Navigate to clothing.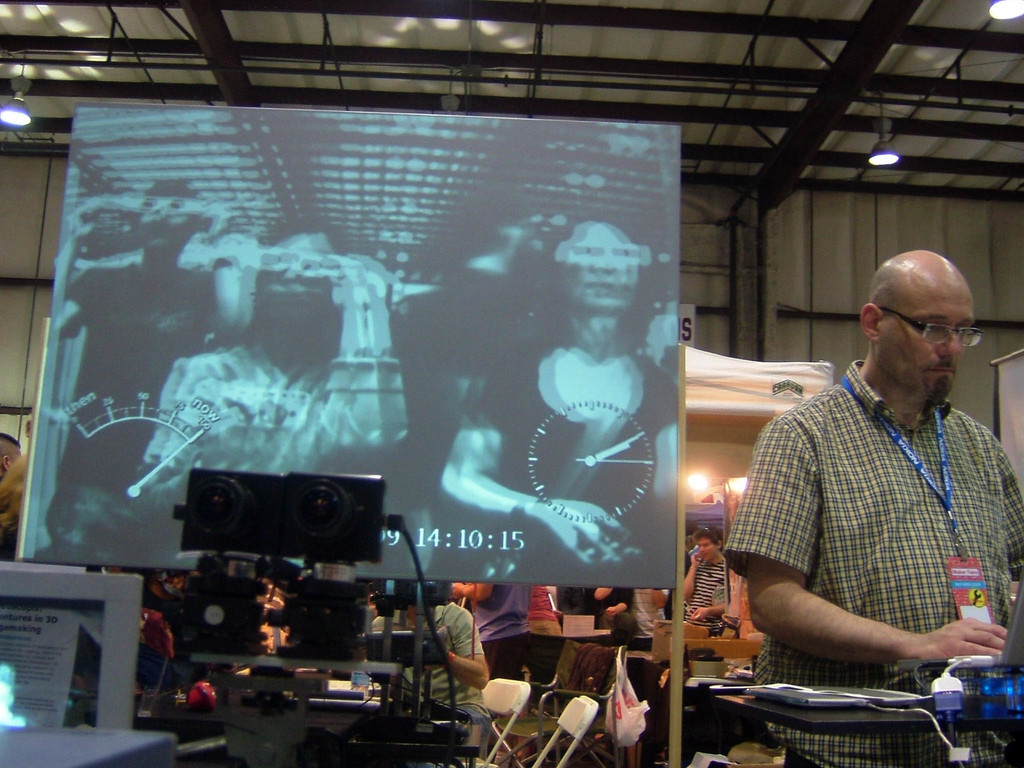
Navigation target: bbox=(463, 339, 678, 582).
